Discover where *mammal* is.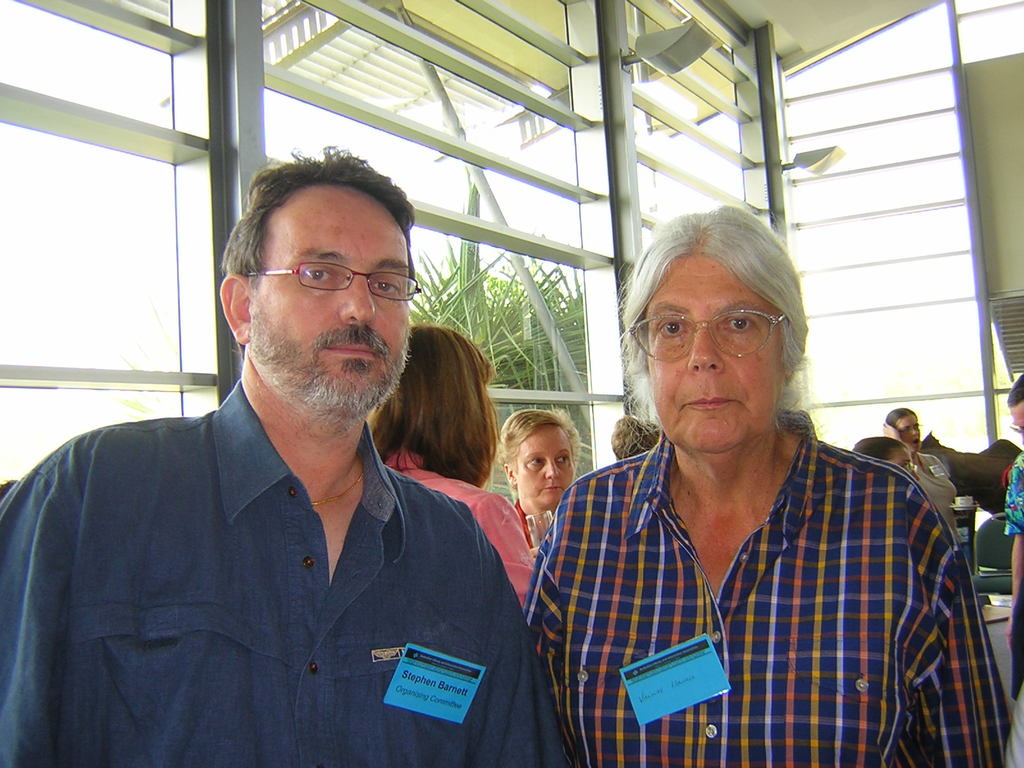
Discovered at [1004,687,1023,767].
